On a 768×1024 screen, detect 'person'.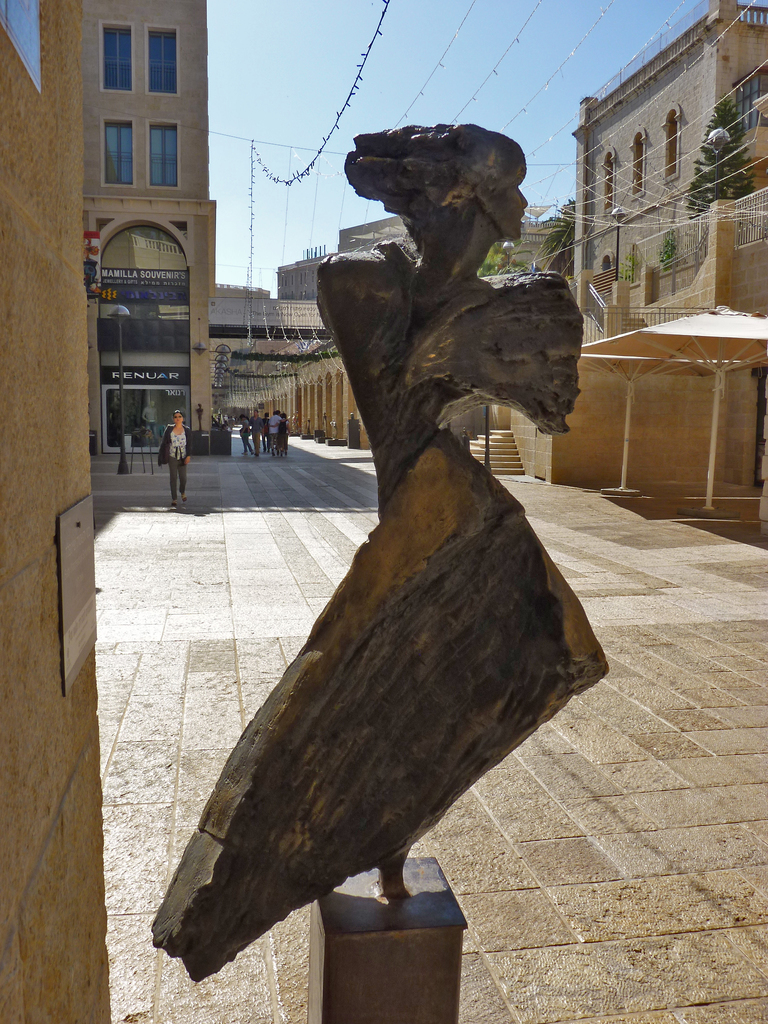
region(151, 410, 198, 505).
